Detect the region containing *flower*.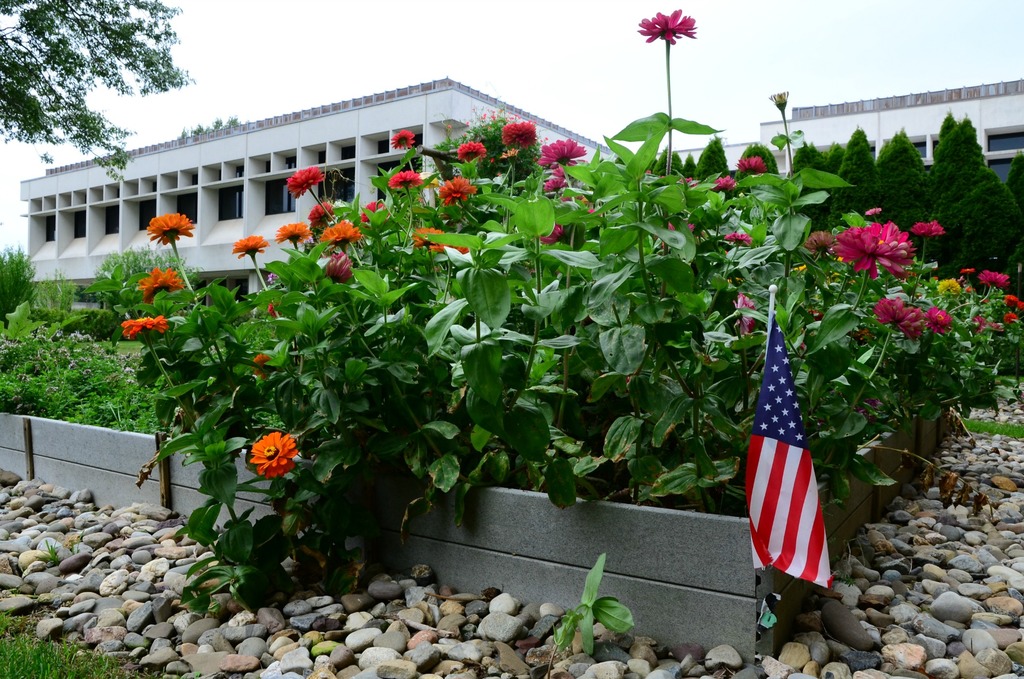
[left=307, top=196, right=333, bottom=220].
